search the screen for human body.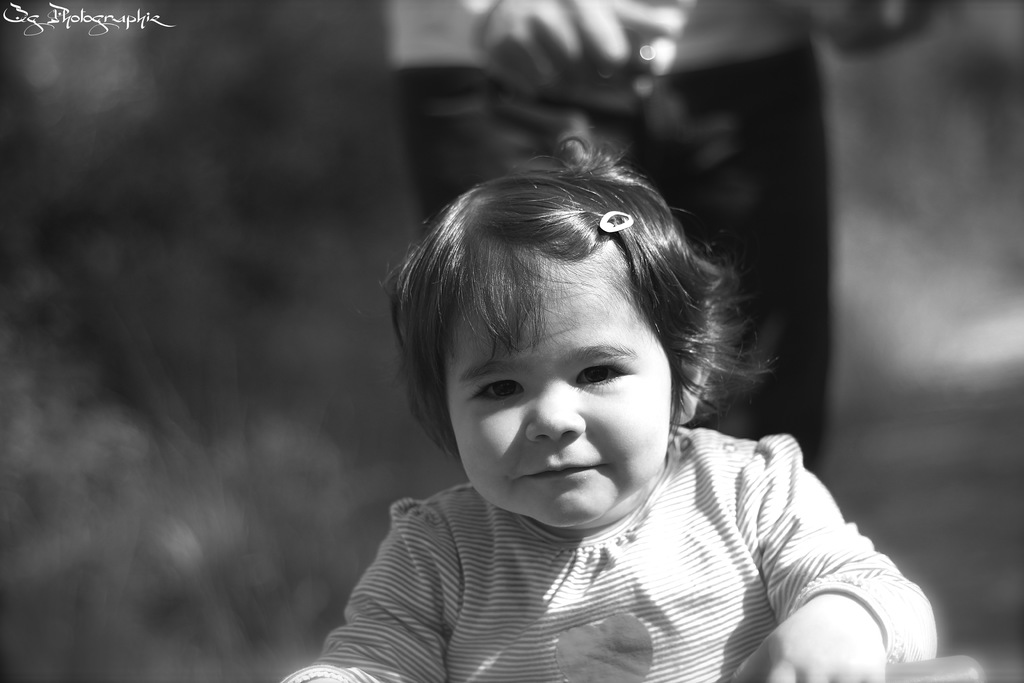
Found at pyautogui.locateOnScreen(259, 144, 918, 677).
